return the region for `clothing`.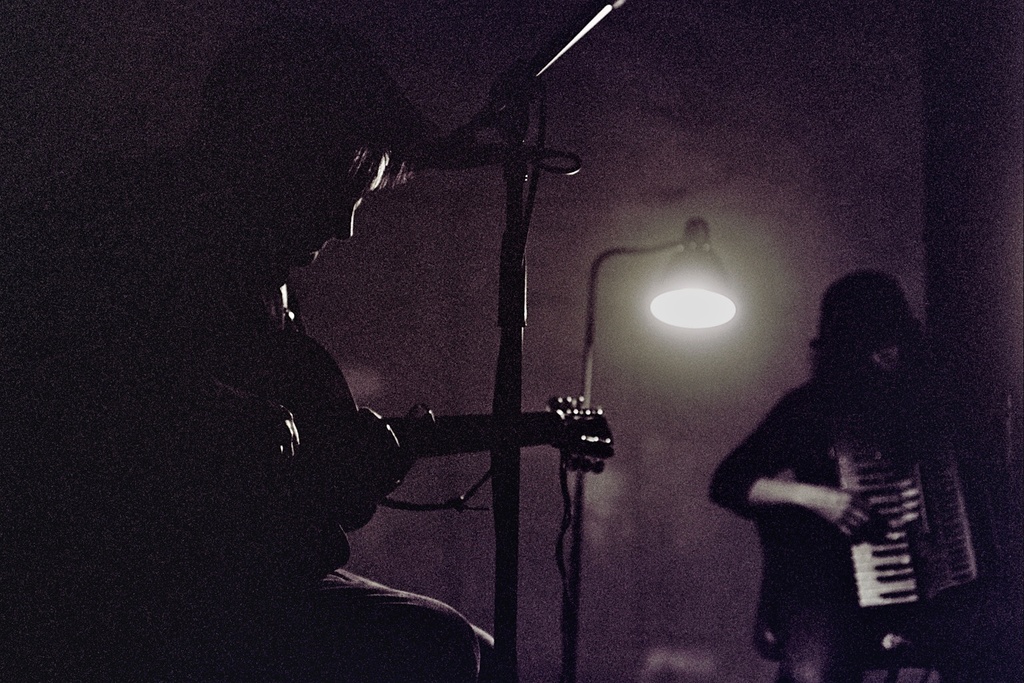
{"x1": 709, "y1": 284, "x2": 979, "y2": 652}.
